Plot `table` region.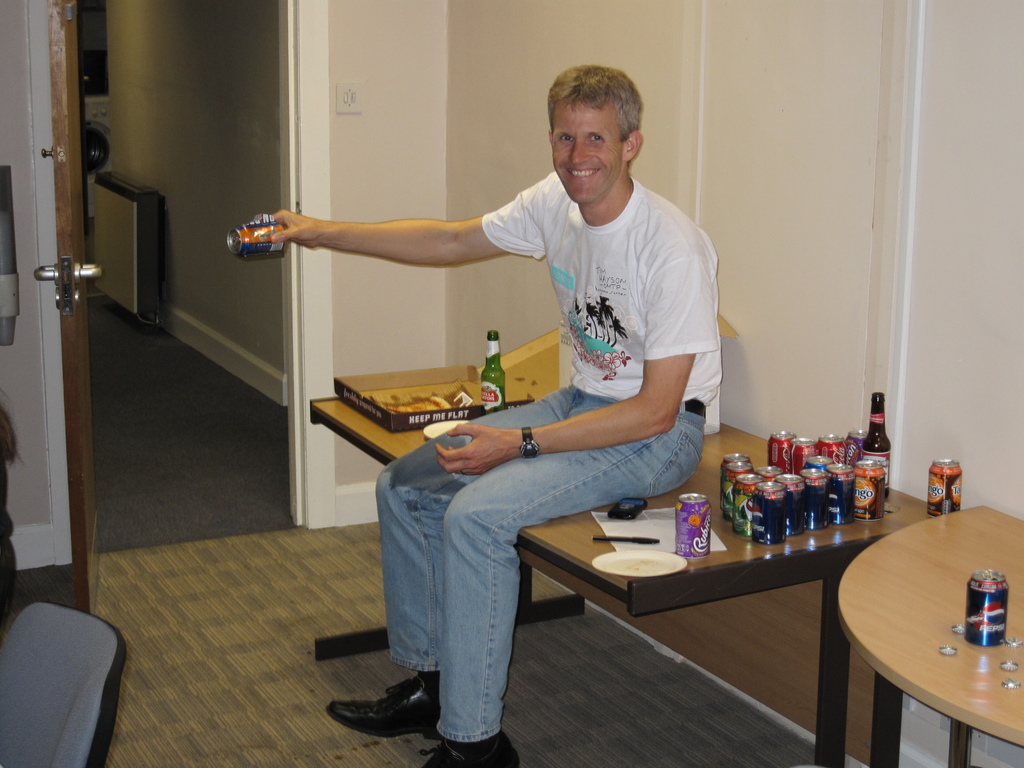
Plotted at box(831, 498, 1023, 767).
